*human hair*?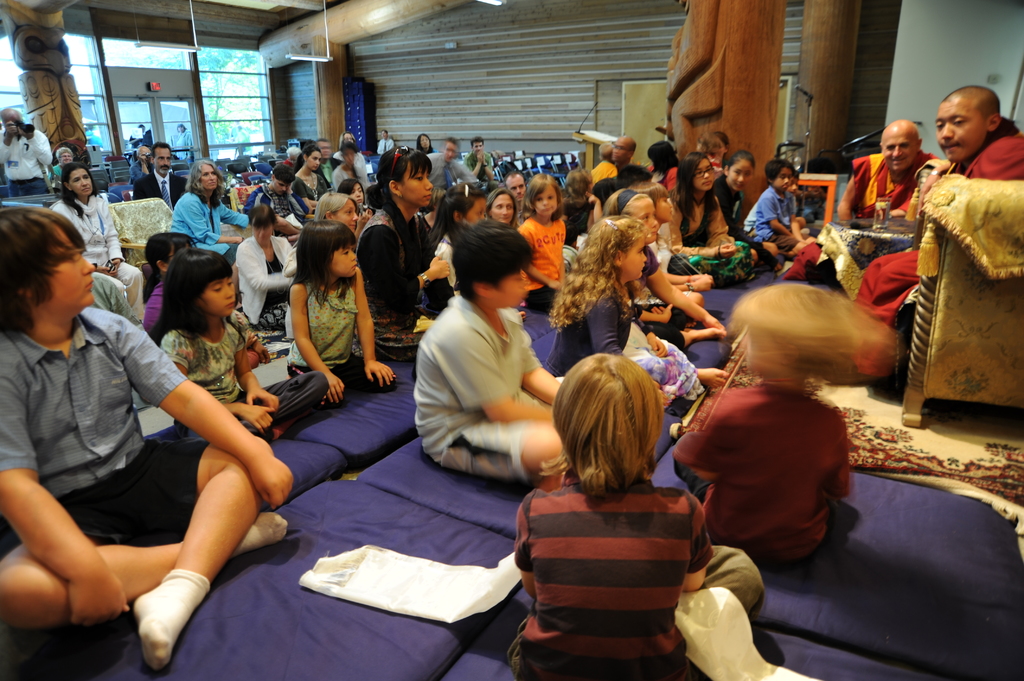
locate(186, 156, 225, 212)
